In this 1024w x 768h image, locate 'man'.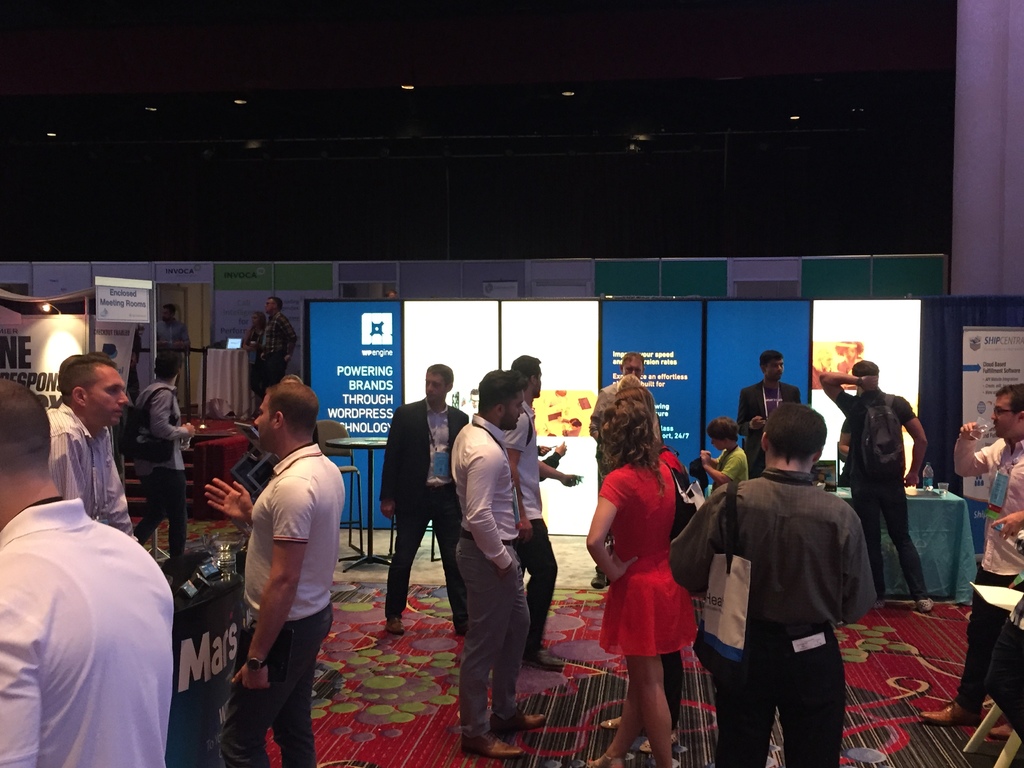
Bounding box: box(256, 296, 296, 394).
